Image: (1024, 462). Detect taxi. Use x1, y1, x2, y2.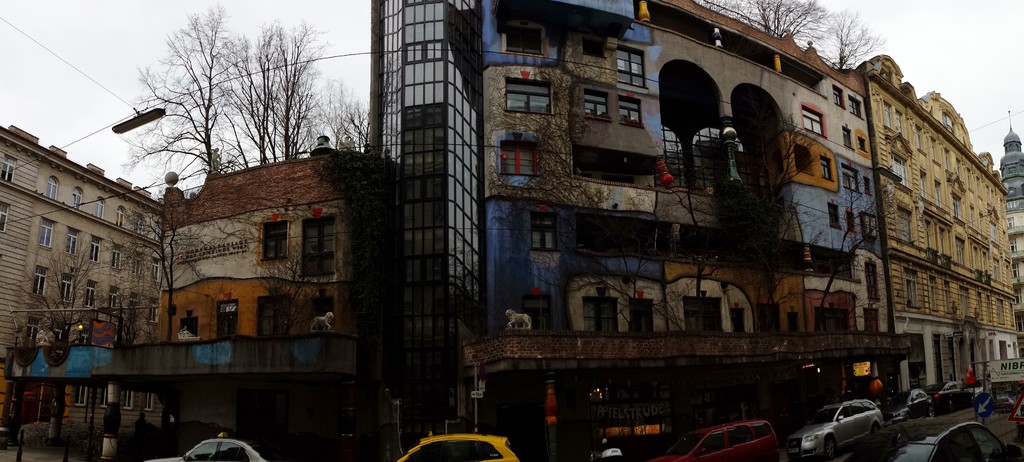
397, 429, 521, 461.
